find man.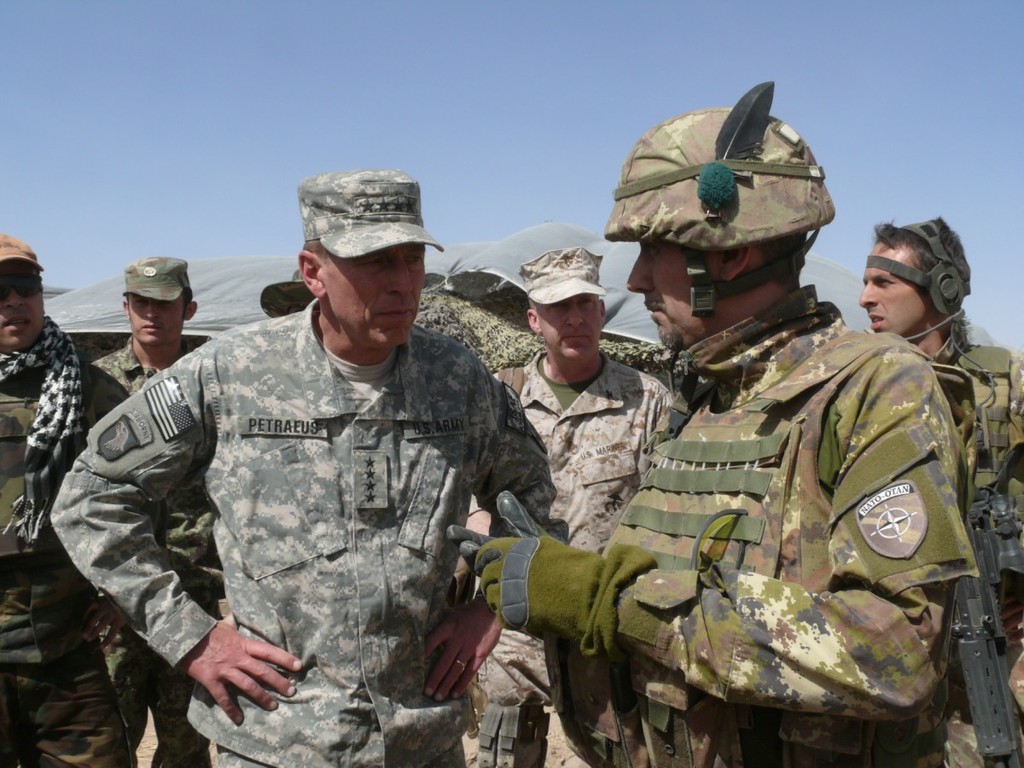
(left=76, top=258, right=236, bottom=767).
